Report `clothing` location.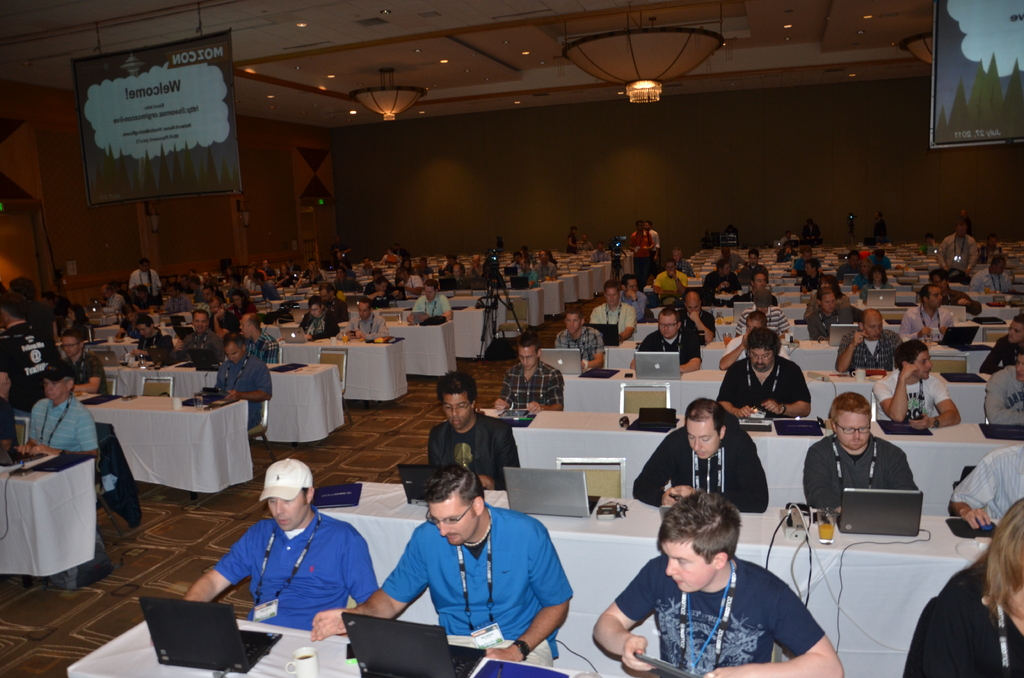
Report: (x1=415, y1=289, x2=448, y2=327).
